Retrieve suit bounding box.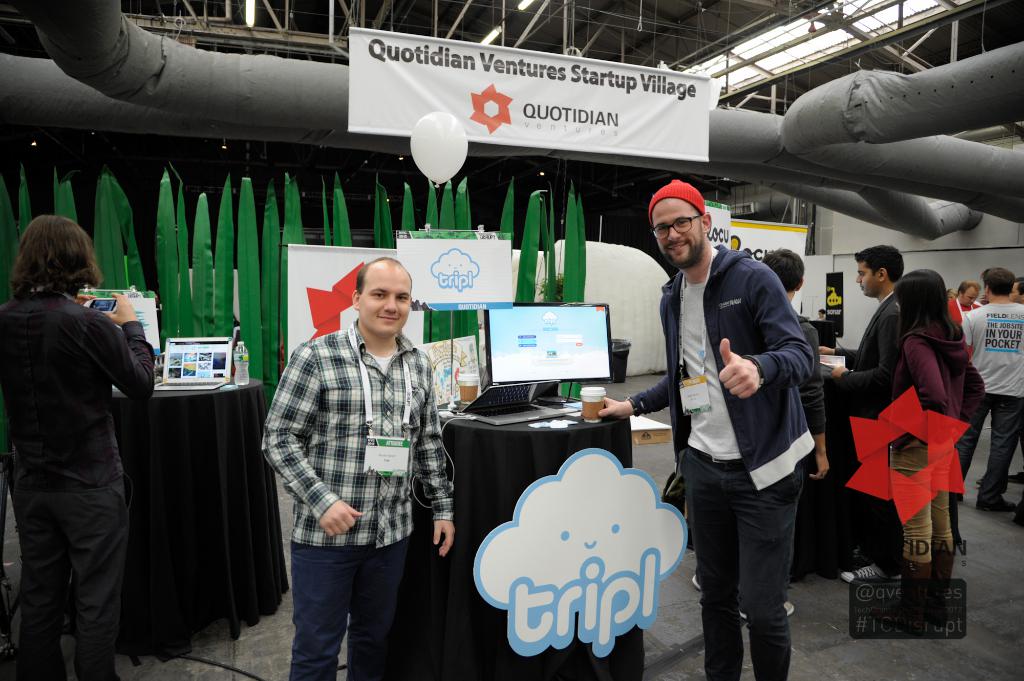
Bounding box: 840,296,900,413.
